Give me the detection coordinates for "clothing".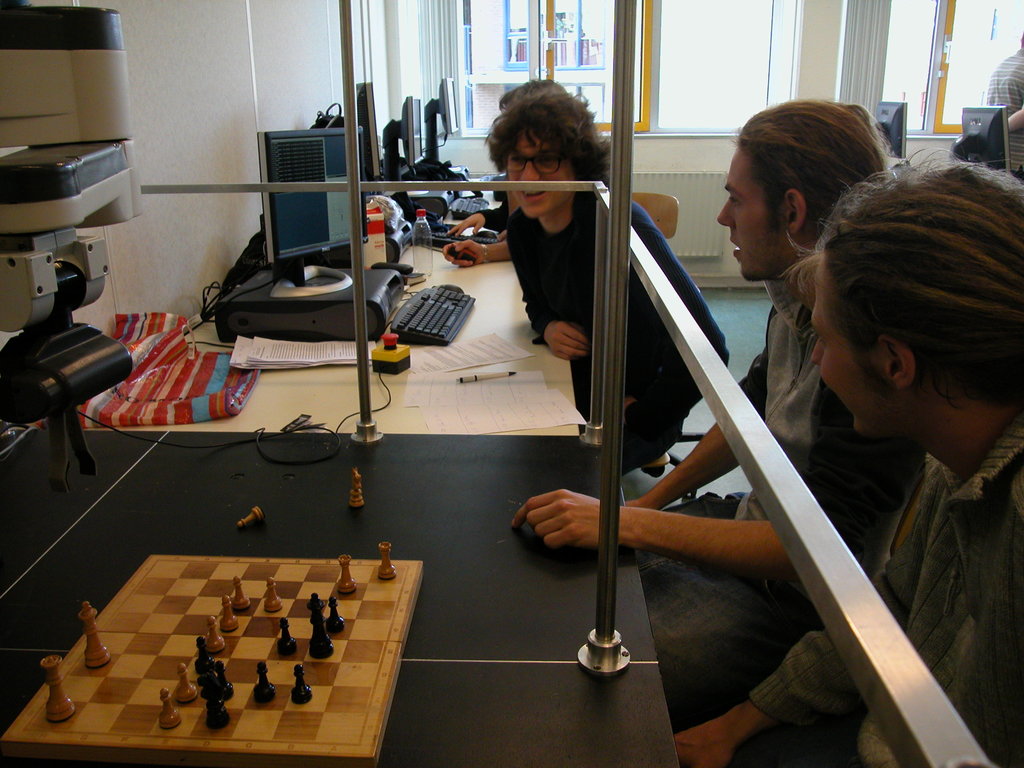
<region>508, 161, 727, 480</region>.
